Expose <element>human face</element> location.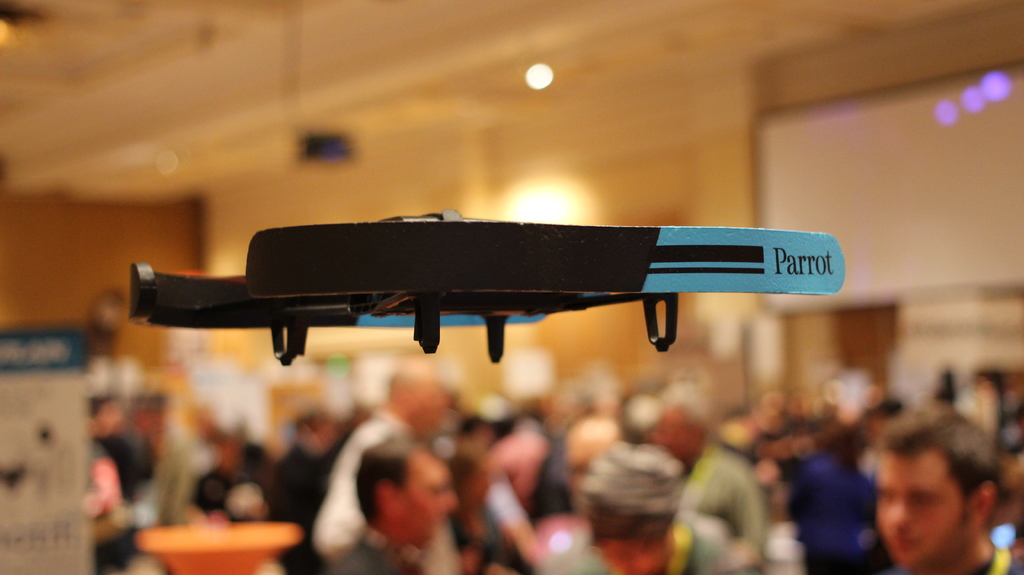
Exposed at (x1=875, y1=446, x2=976, y2=572).
